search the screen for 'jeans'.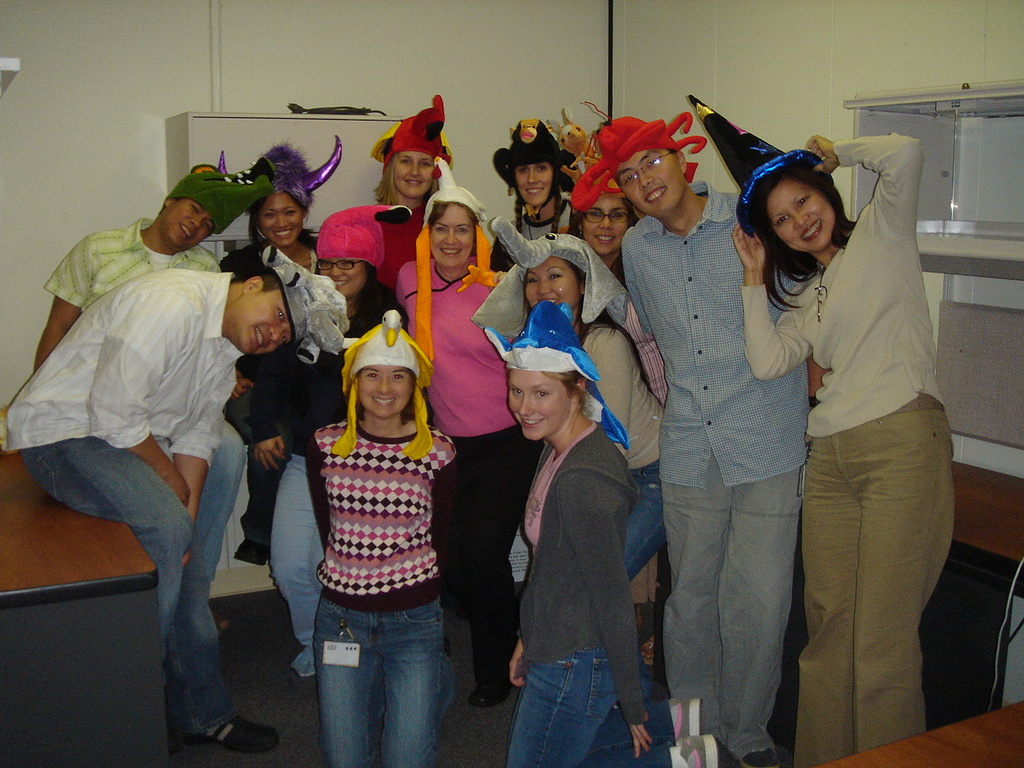
Found at <bbox>624, 468, 666, 570</bbox>.
